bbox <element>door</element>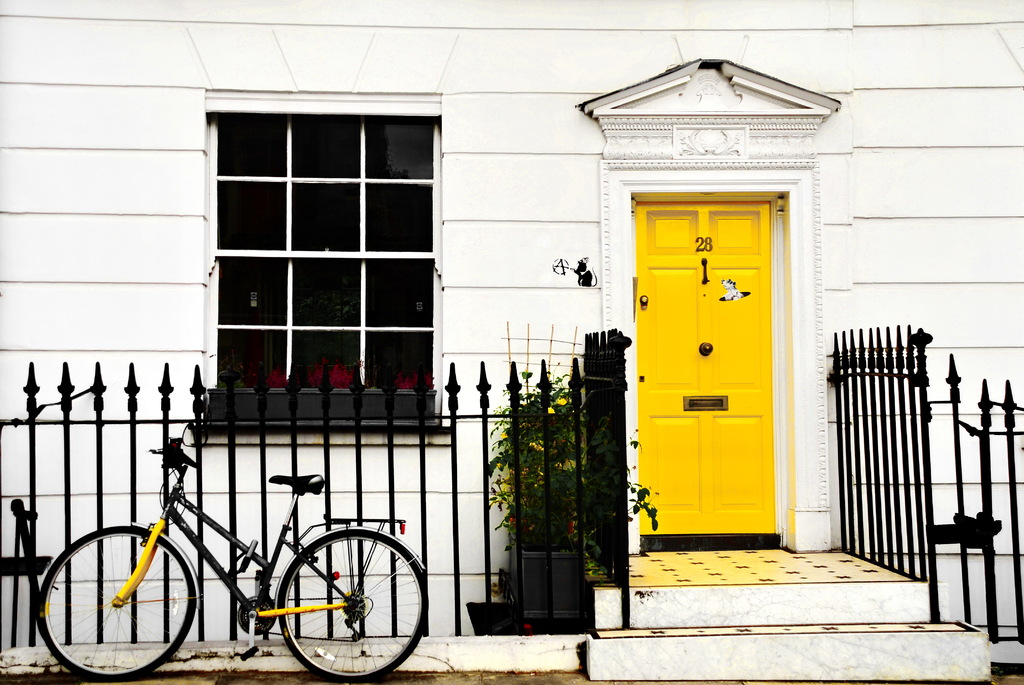
621/158/800/571
